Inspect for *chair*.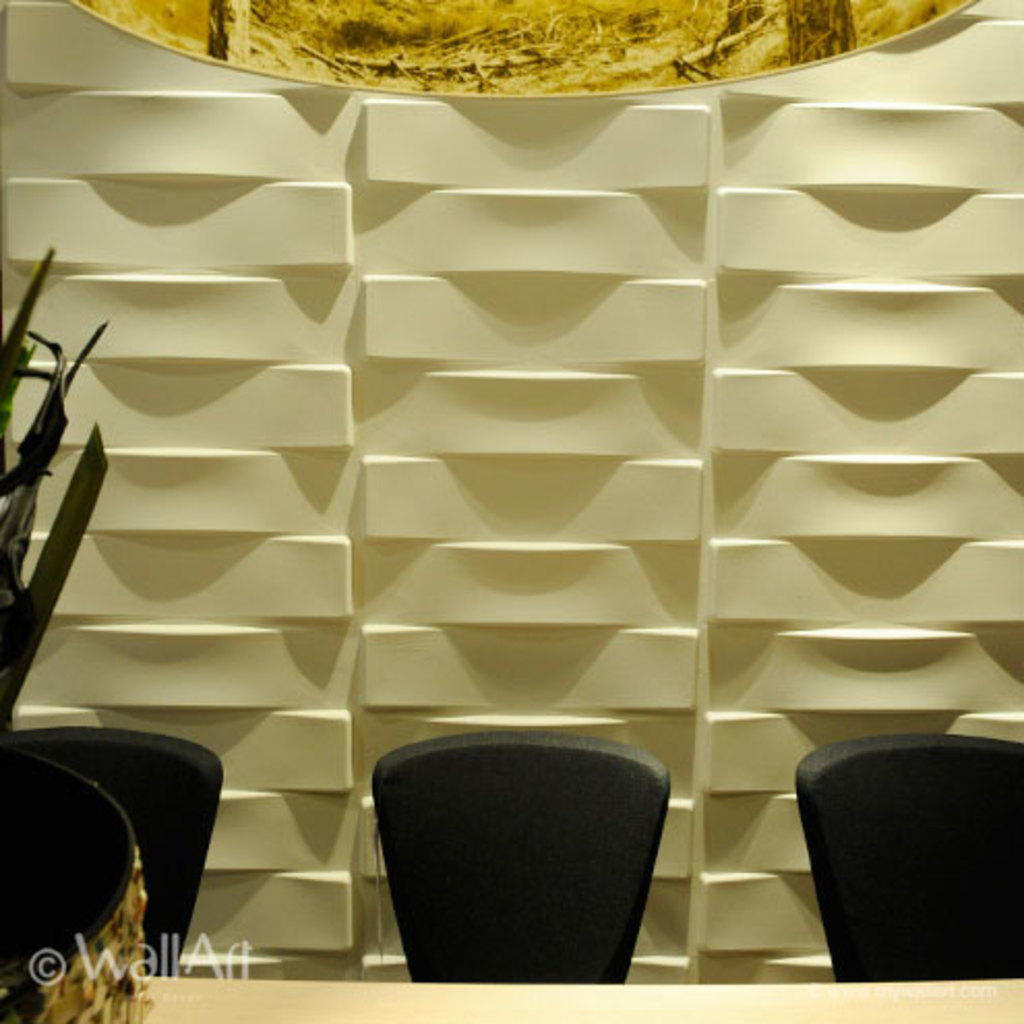
Inspection: locate(801, 726, 1022, 987).
